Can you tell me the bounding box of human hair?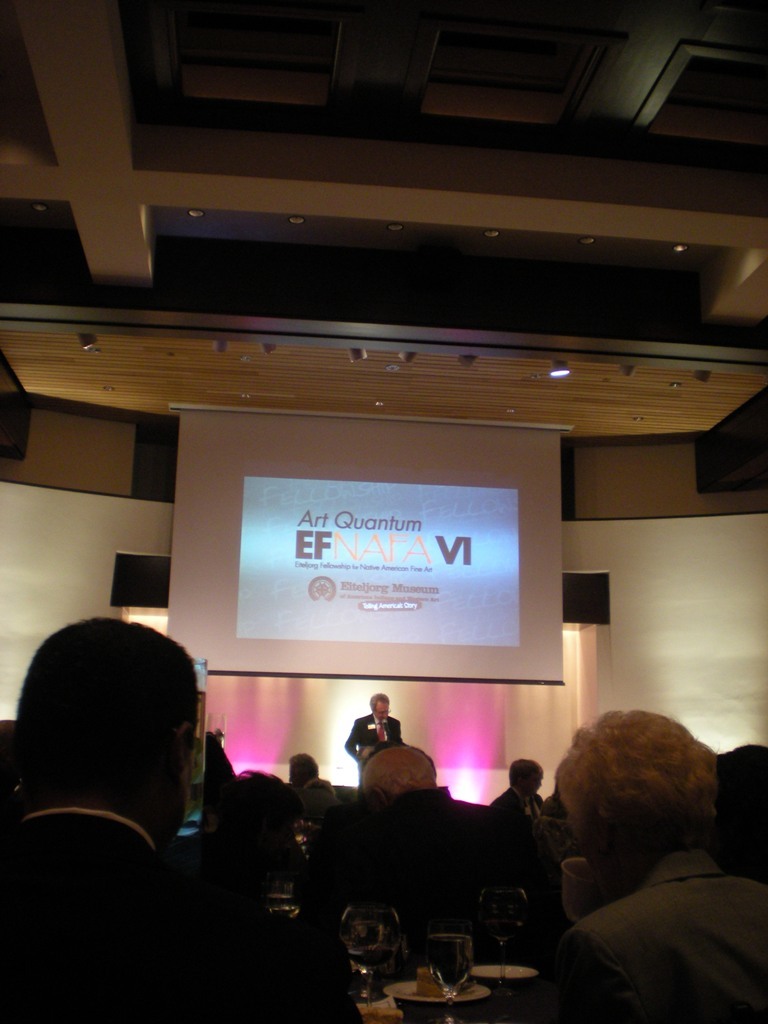
pyautogui.locateOnScreen(304, 775, 337, 807).
